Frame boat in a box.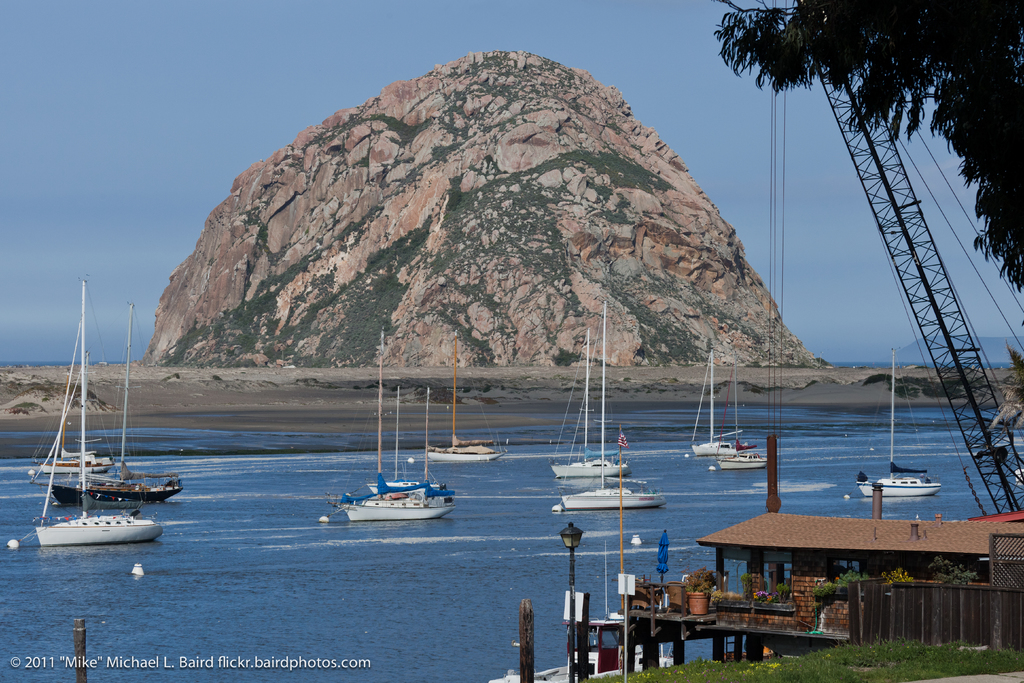
{"x1": 368, "y1": 383, "x2": 439, "y2": 497}.
